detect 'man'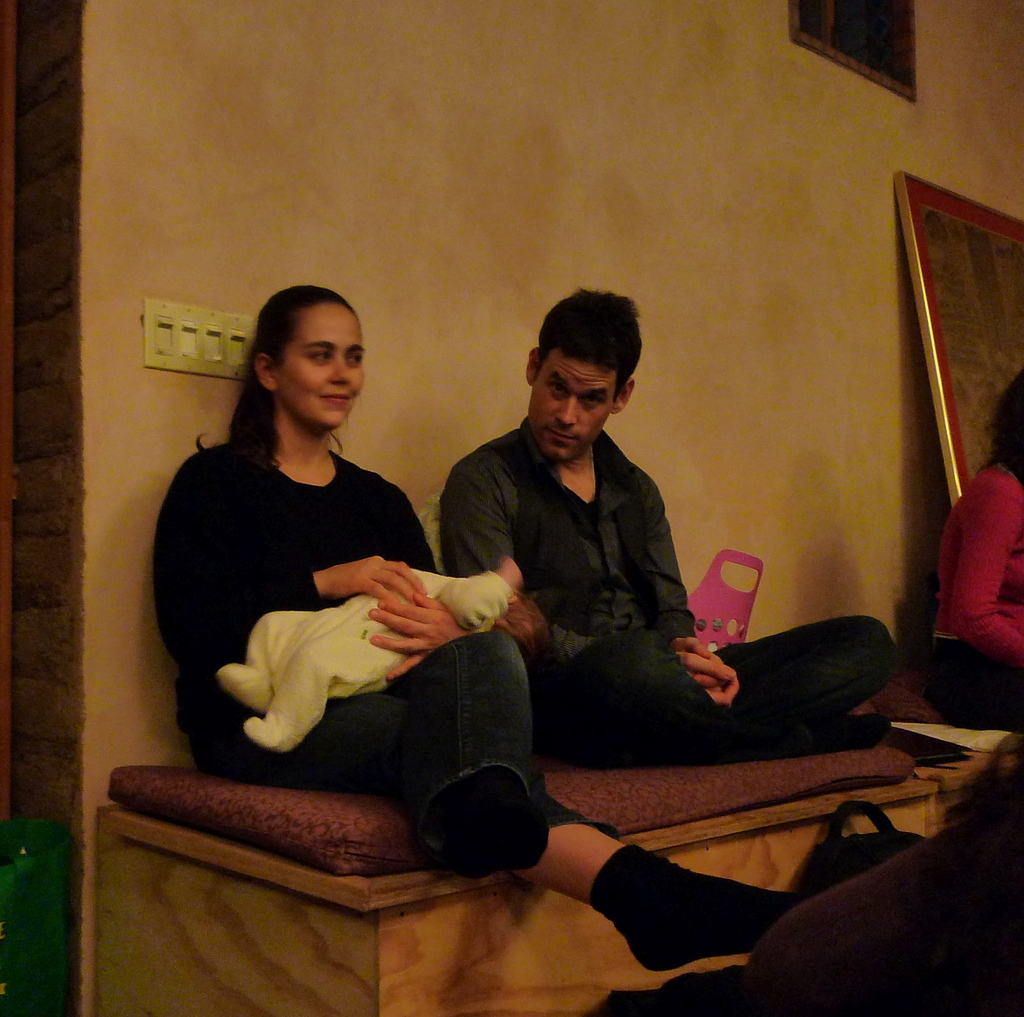
Rect(432, 289, 895, 758)
